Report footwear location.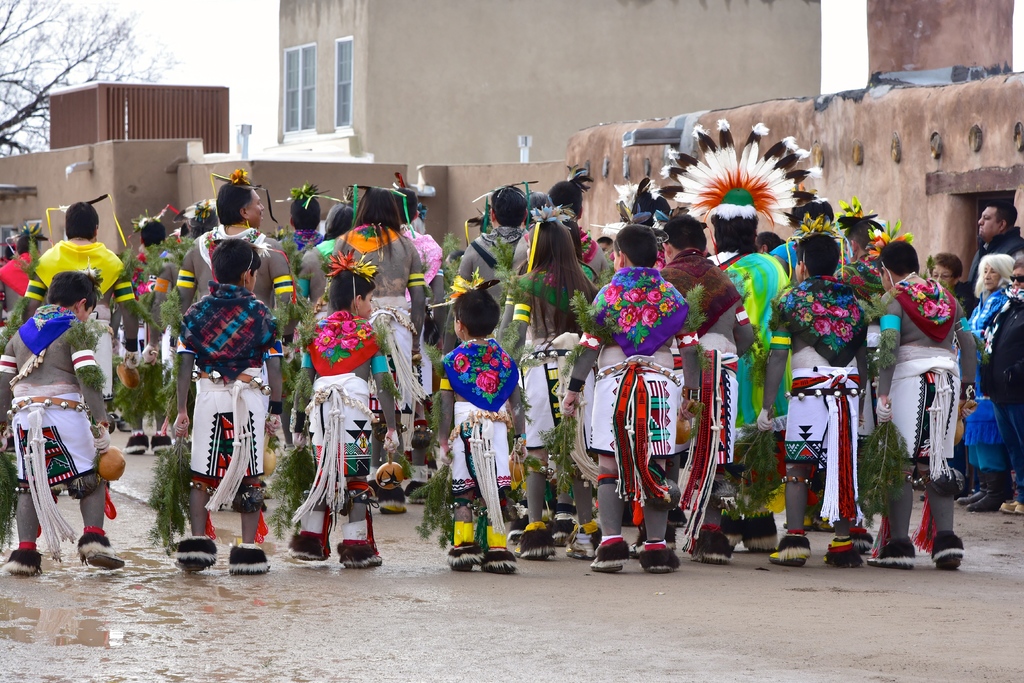
Report: l=292, t=531, r=335, b=562.
